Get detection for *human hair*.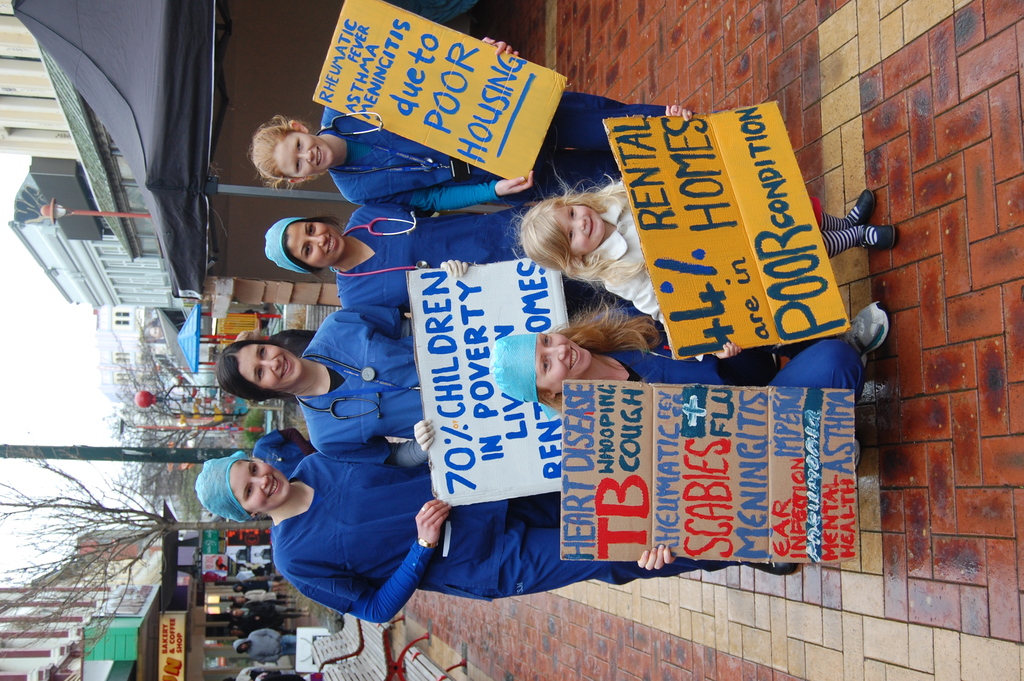
Detection: x1=255, y1=115, x2=305, y2=186.
